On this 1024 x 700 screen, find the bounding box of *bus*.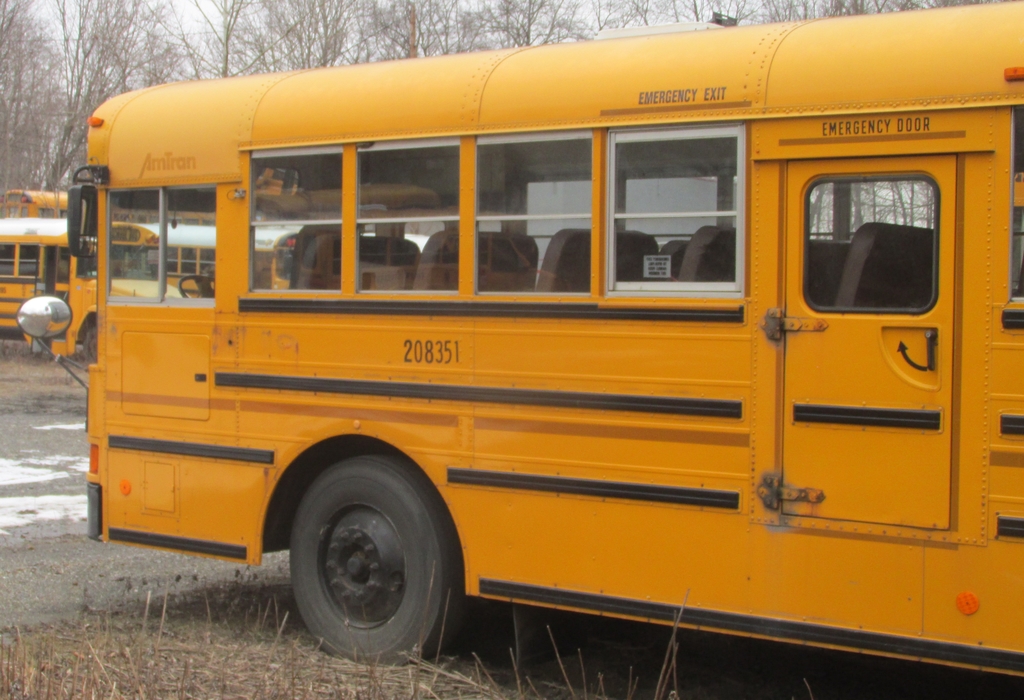
Bounding box: 18:3:1023:678.
